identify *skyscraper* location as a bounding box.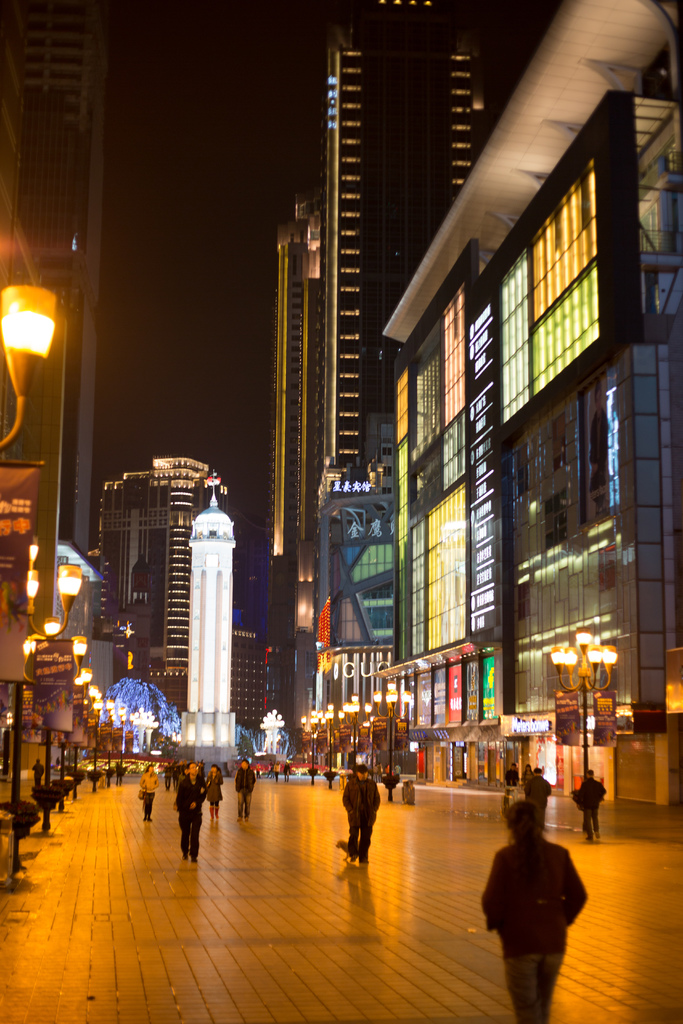
[317, 0, 502, 479].
